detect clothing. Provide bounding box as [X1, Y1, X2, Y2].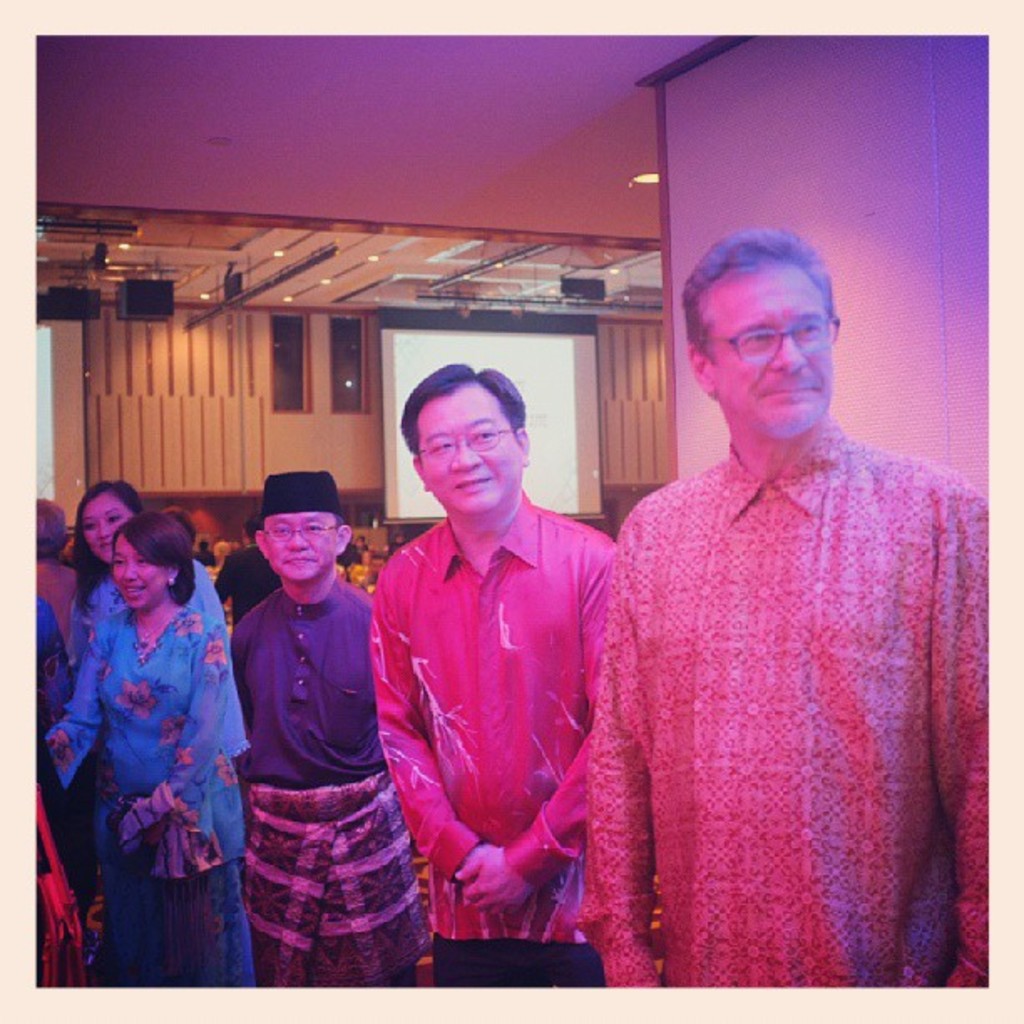
[23, 550, 79, 649].
